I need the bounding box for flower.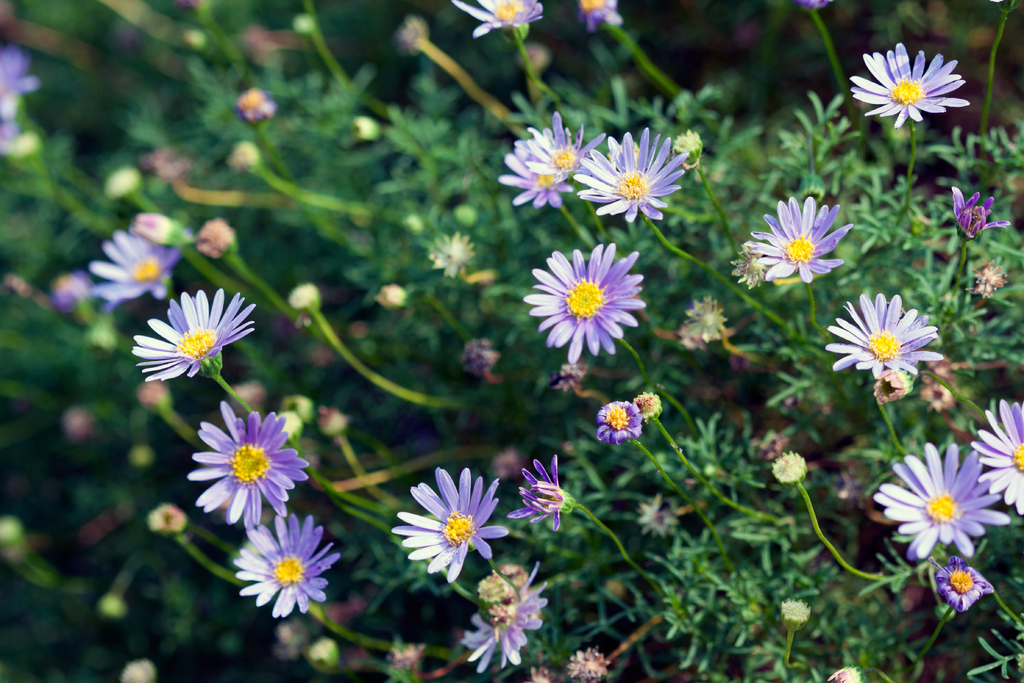
Here it is: [x1=188, y1=399, x2=314, y2=531].
